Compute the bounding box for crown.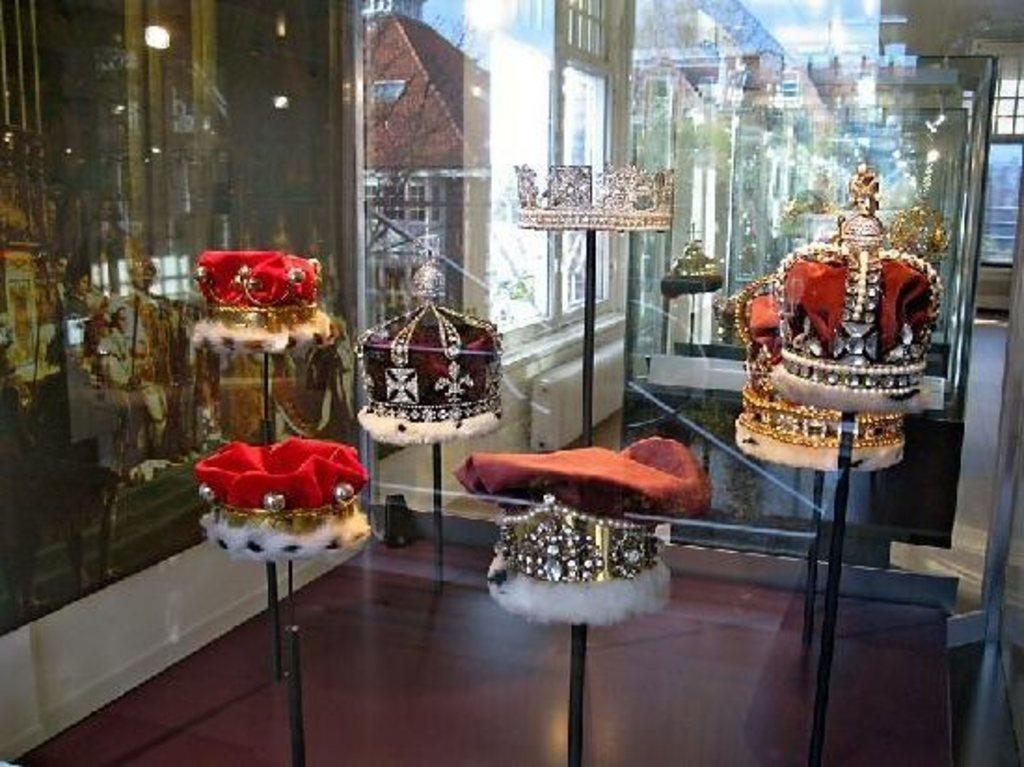
514 158 674 240.
